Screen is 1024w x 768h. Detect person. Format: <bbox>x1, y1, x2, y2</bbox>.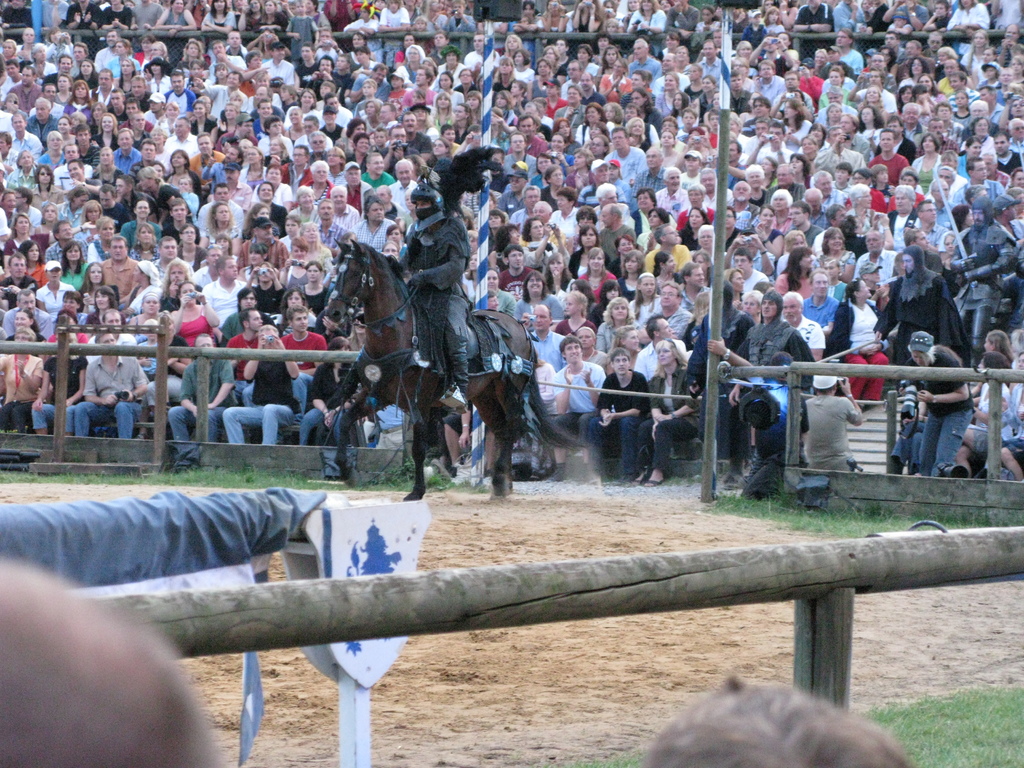
<bbox>586, 244, 620, 287</bbox>.
